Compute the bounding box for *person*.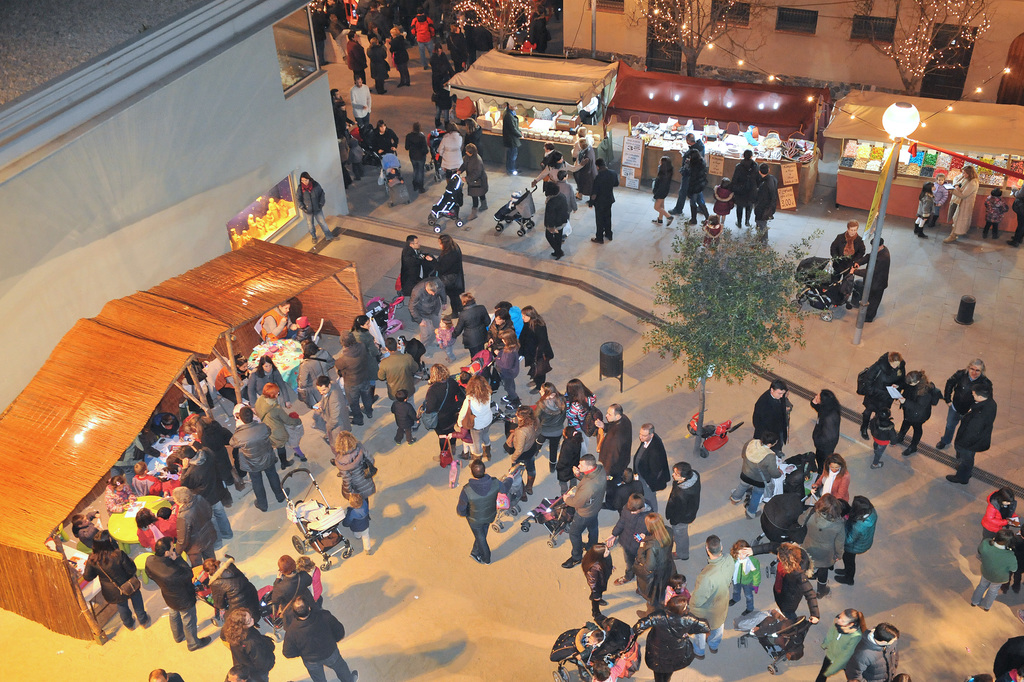
bbox=[900, 373, 938, 463].
